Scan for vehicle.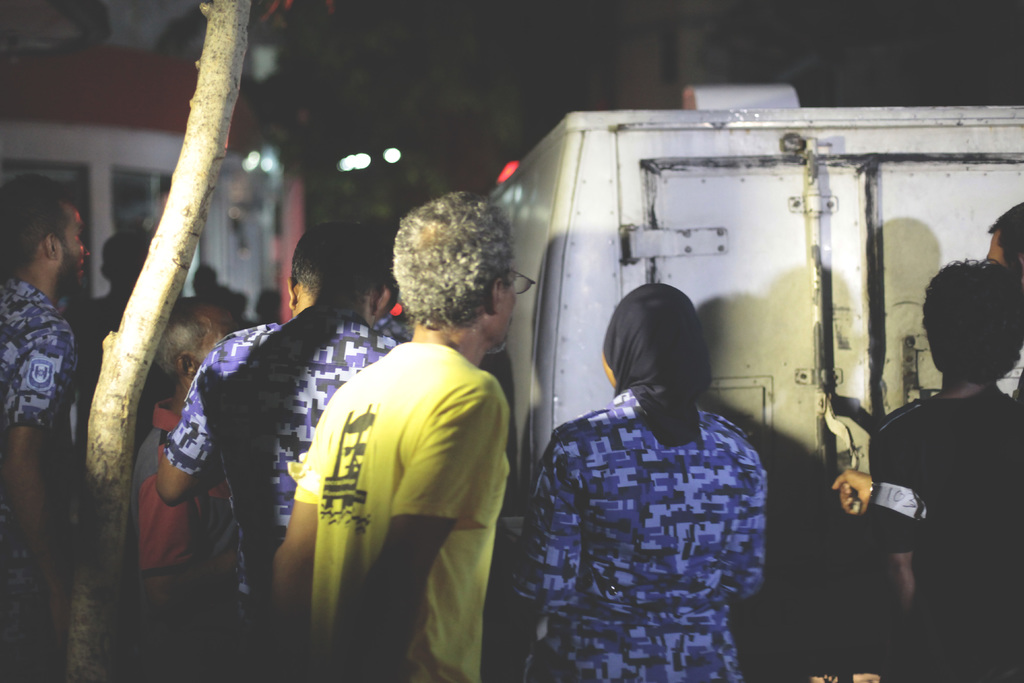
Scan result: left=490, top=101, right=1023, bottom=513.
